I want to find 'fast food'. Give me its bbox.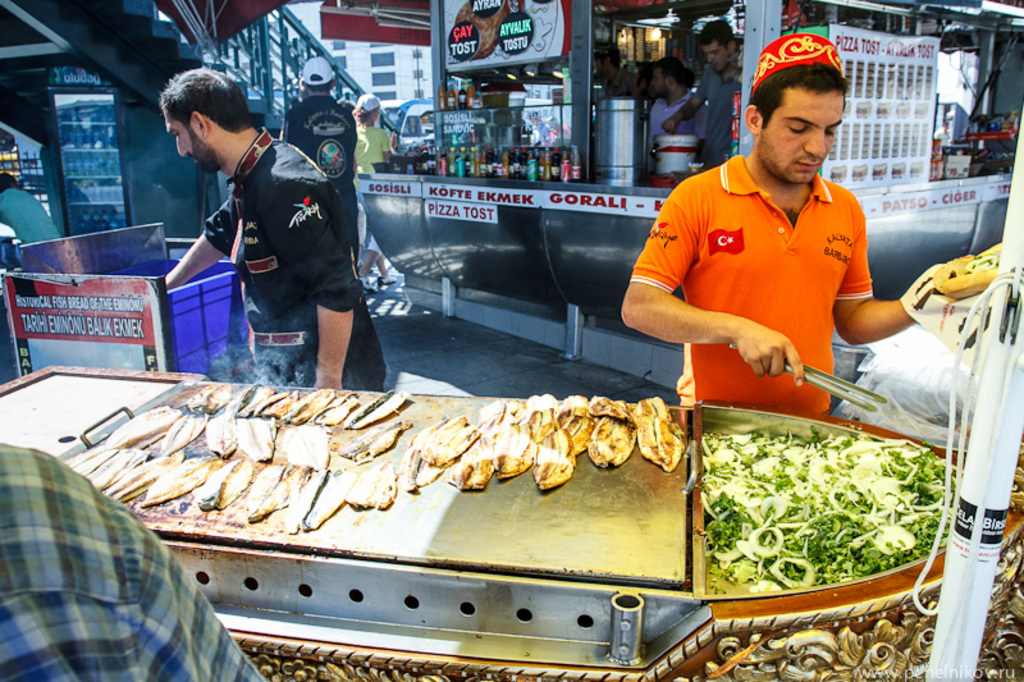
338/413/403/456.
